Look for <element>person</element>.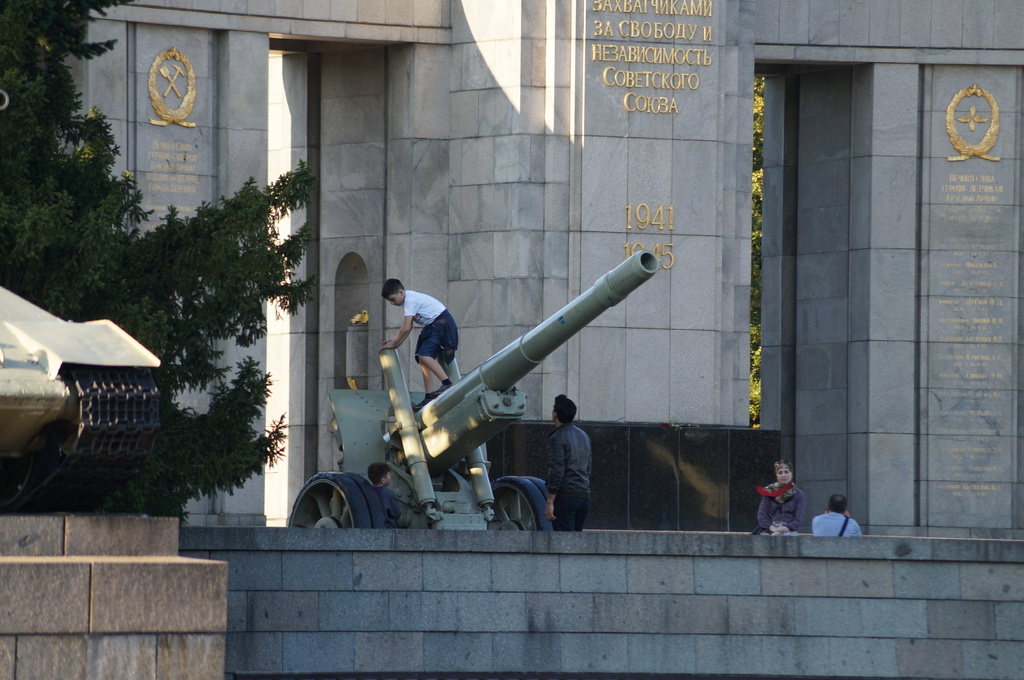
Found: bbox=(810, 492, 865, 537).
